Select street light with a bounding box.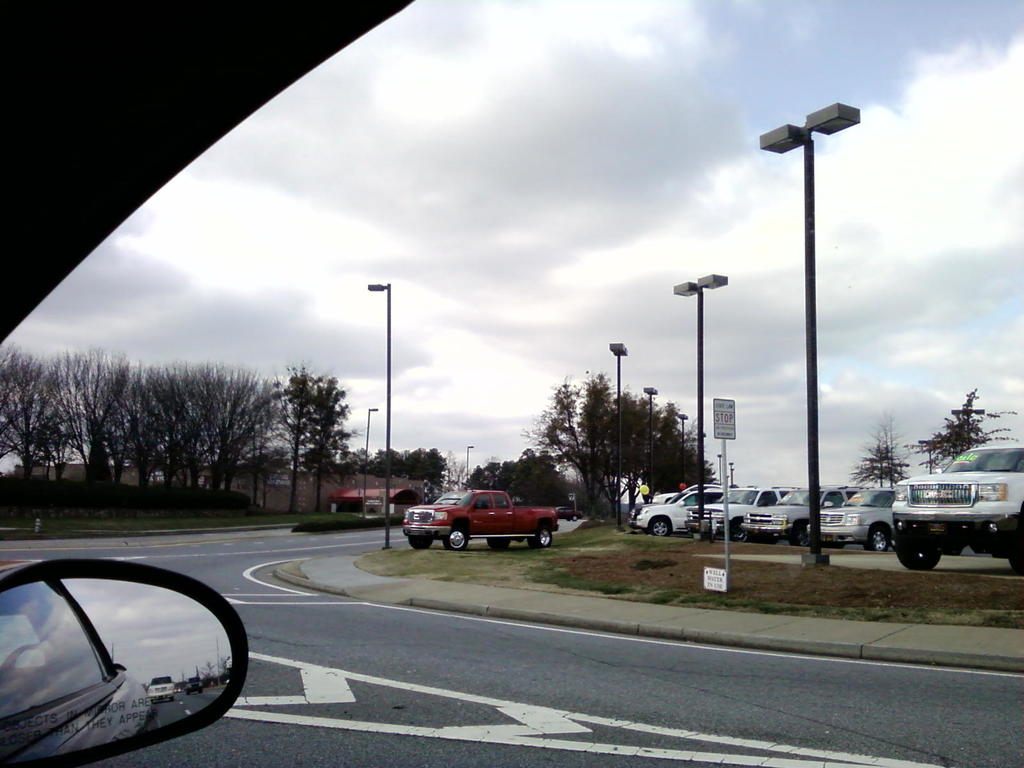
<box>728,459,733,488</box>.
